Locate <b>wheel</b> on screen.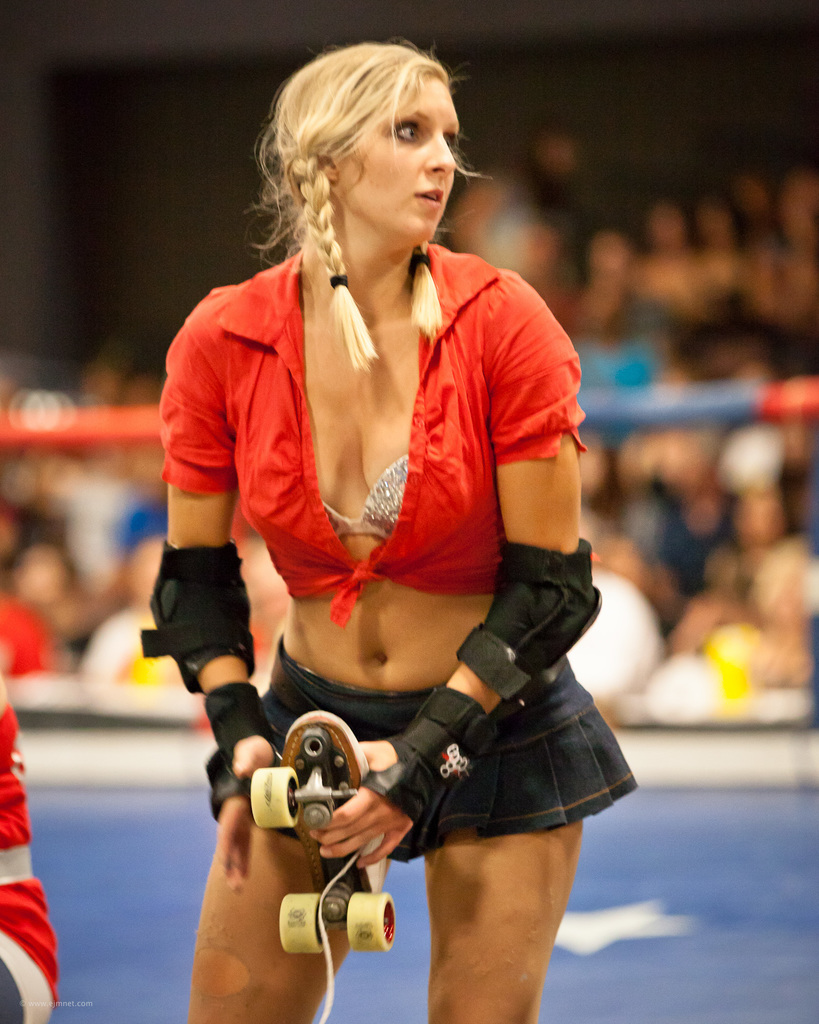
On screen at <bbox>278, 895, 326, 956</bbox>.
